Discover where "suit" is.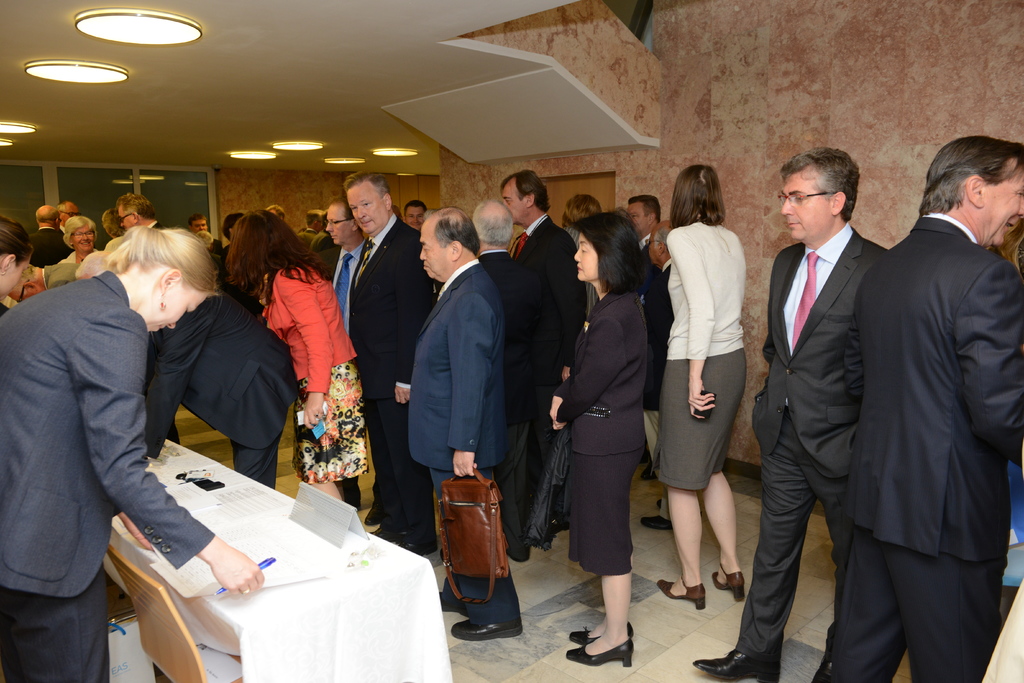
Discovered at bbox=[8, 199, 212, 662].
